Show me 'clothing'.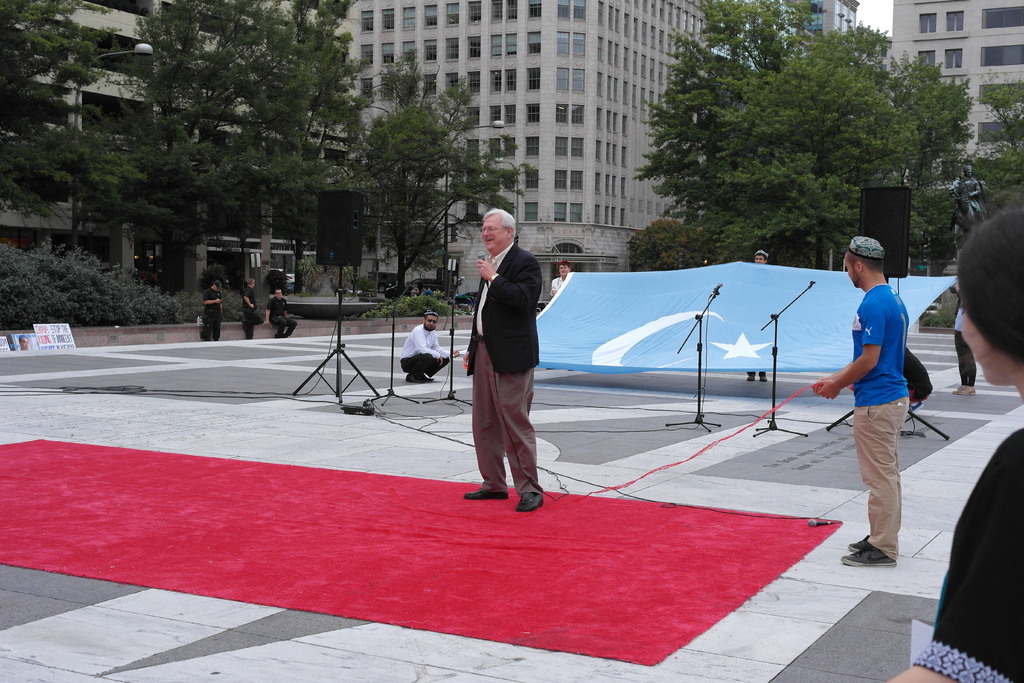
'clothing' is here: {"x1": 850, "y1": 281, "x2": 913, "y2": 557}.
